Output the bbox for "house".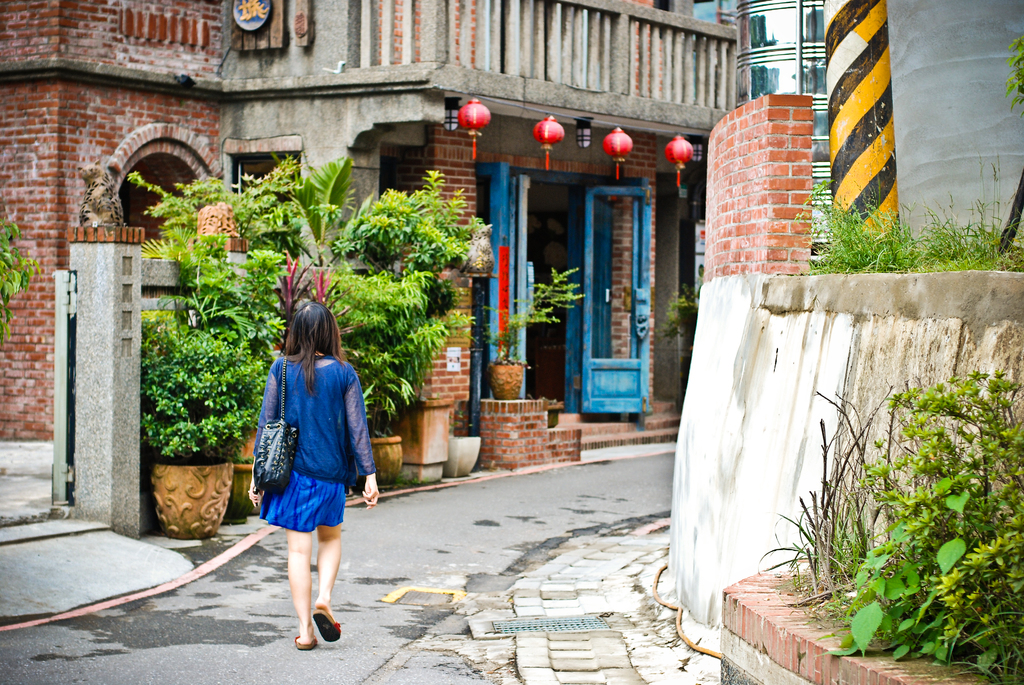
[x1=0, y1=0, x2=1023, y2=538].
